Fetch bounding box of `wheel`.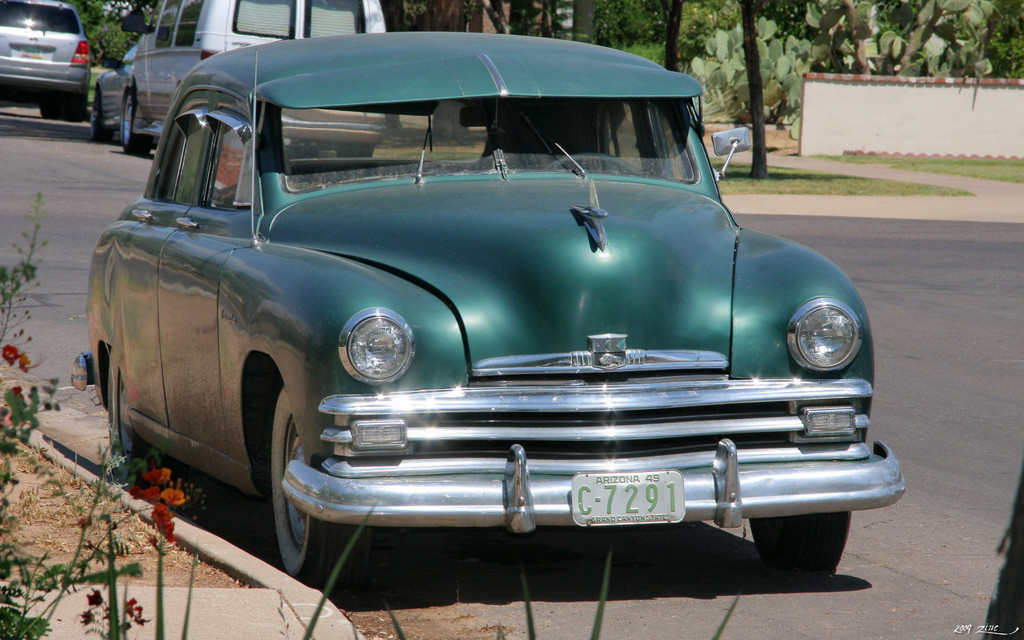
Bbox: detection(57, 108, 83, 129).
